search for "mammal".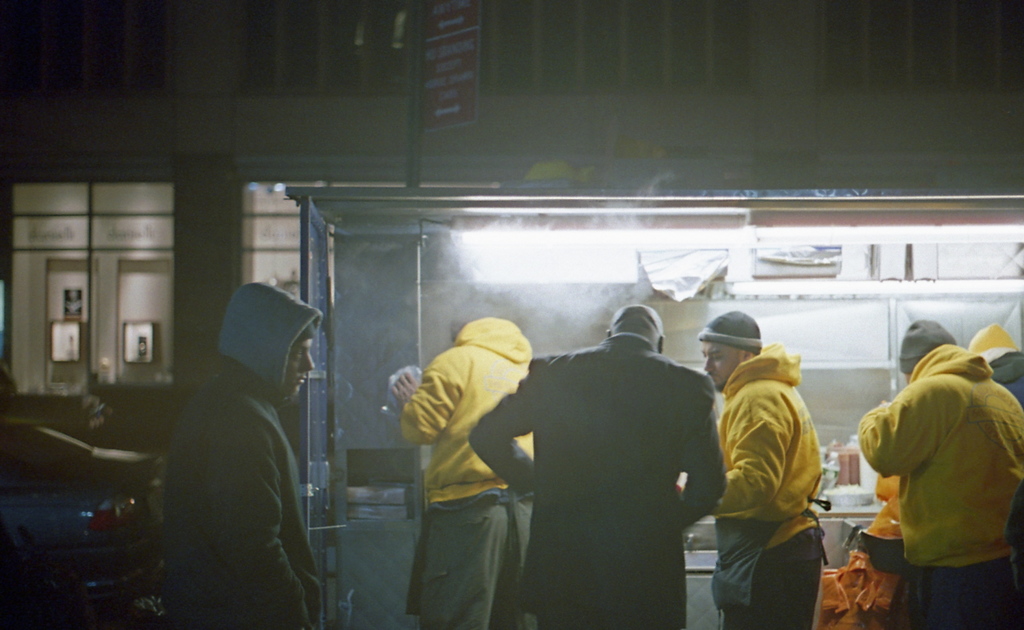
Found at x1=161, y1=281, x2=323, y2=629.
